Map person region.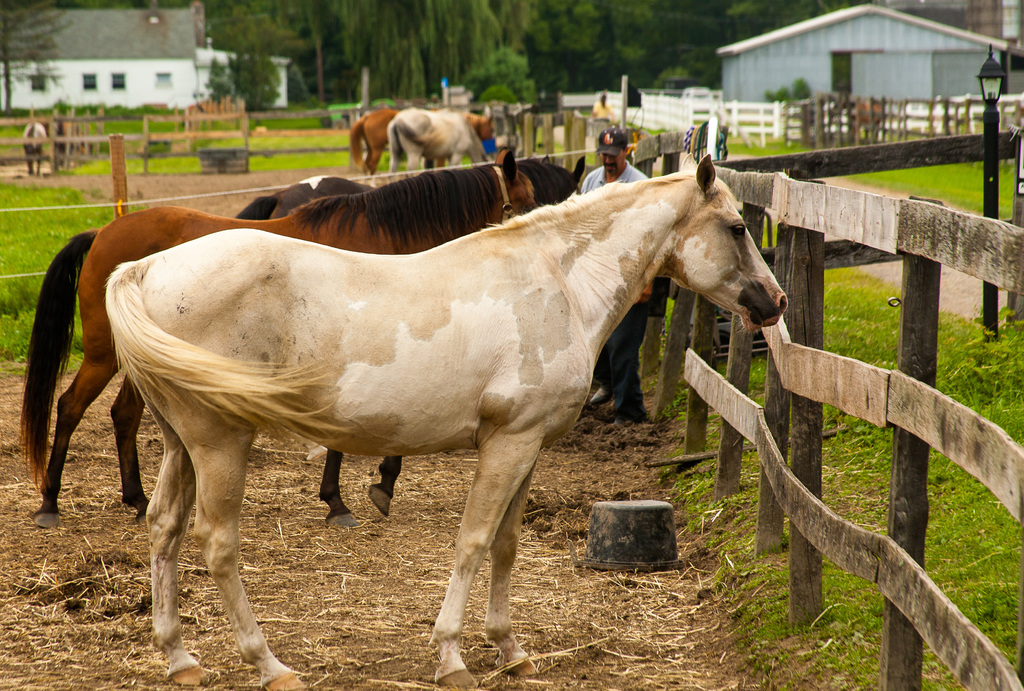
Mapped to Rect(576, 129, 651, 426).
